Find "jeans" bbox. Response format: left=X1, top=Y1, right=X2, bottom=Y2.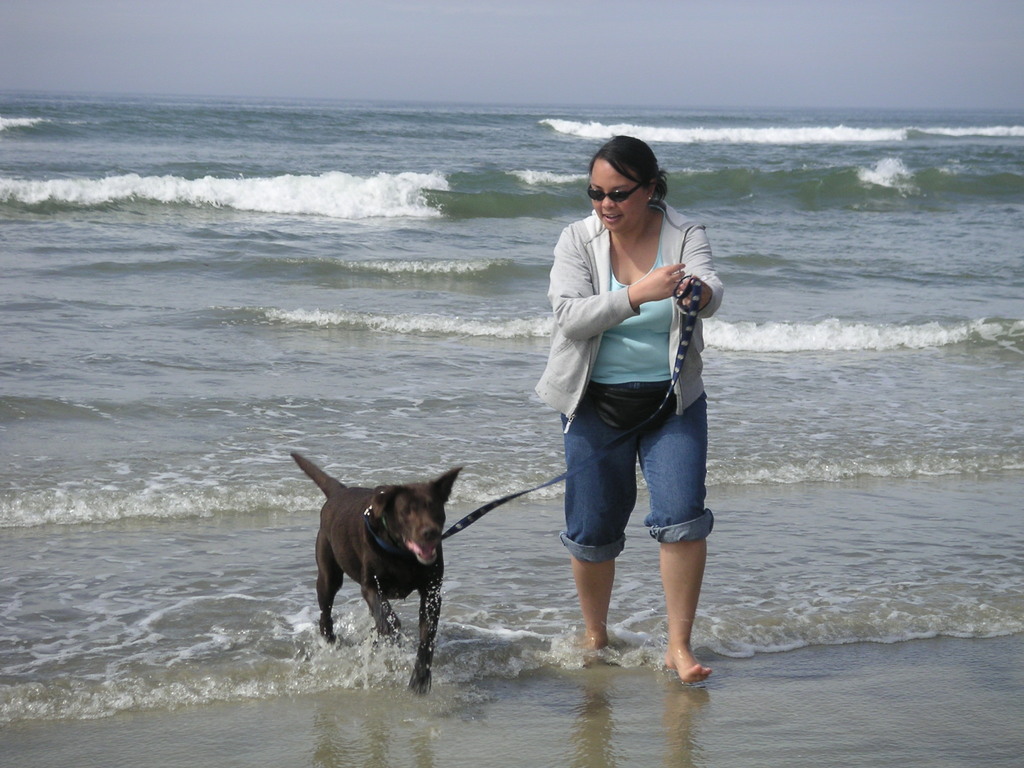
left=545, top=412, right=713, bottom=634.
